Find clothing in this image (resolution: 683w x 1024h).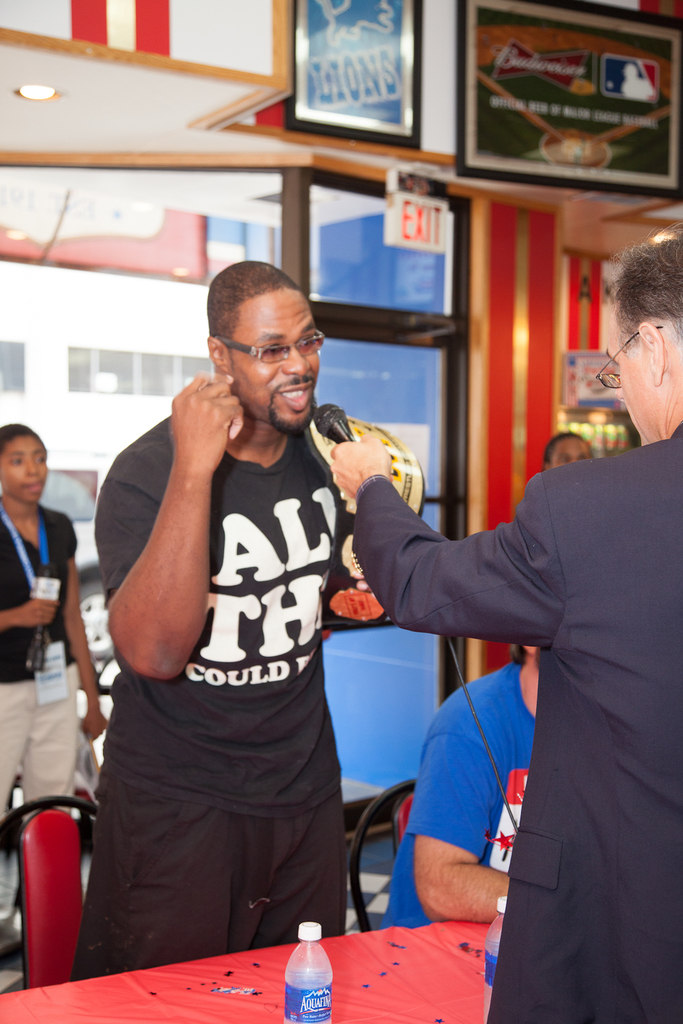
(x1=350, y1=426, x2=682, y2=1023).
